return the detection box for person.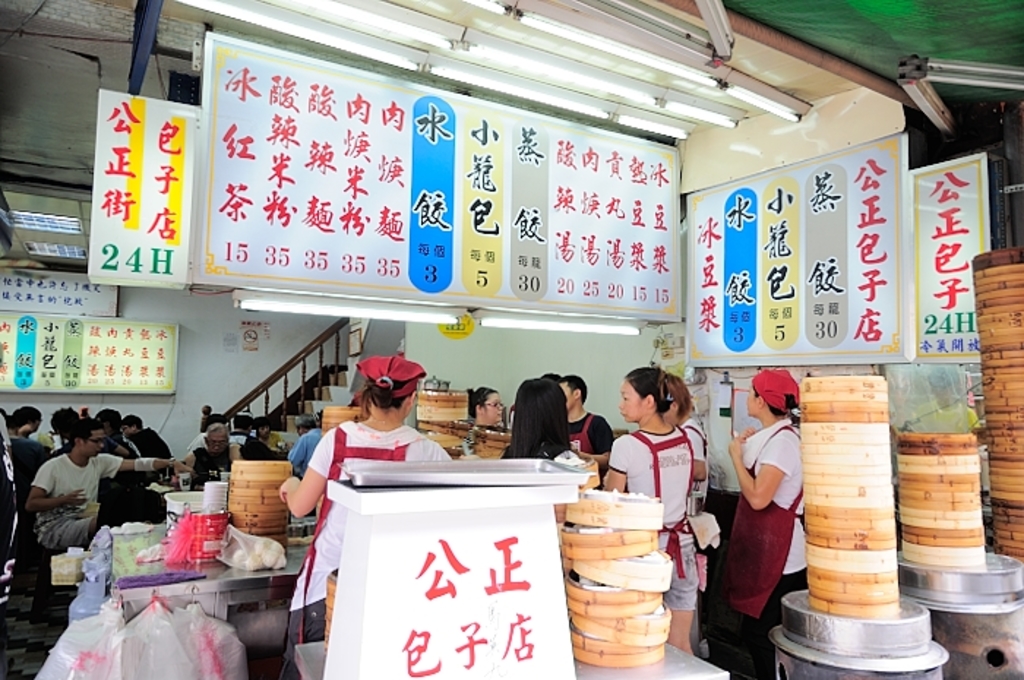
[282,405,323,486].
